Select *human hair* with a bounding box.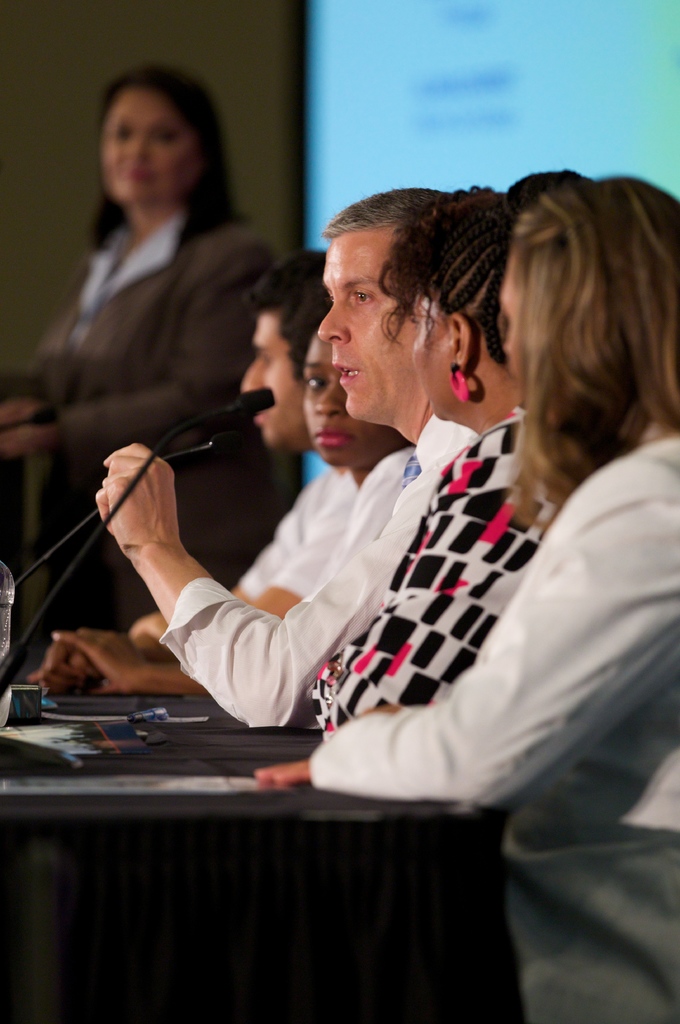
pyautogui.locateOnScreen(251, 248, 325, 313).
